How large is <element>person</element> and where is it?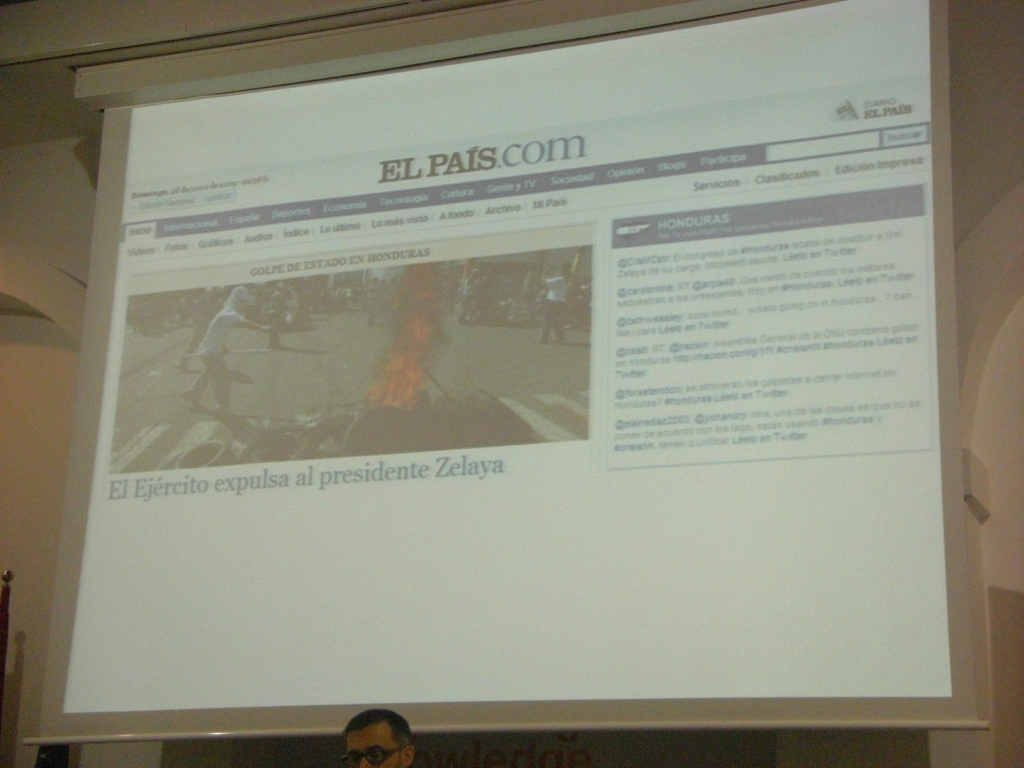
Bounding box: (560,275,598,332).
